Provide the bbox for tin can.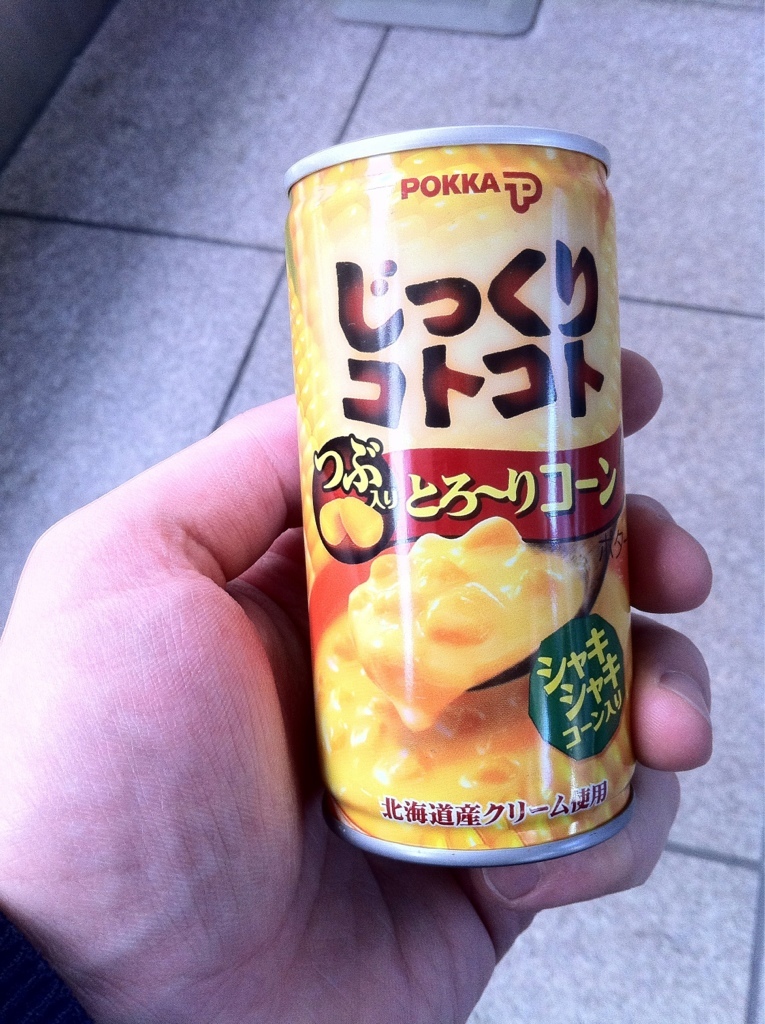
{"x1": 283, "y1": 120, "x2": 645, "y2": 868}.
